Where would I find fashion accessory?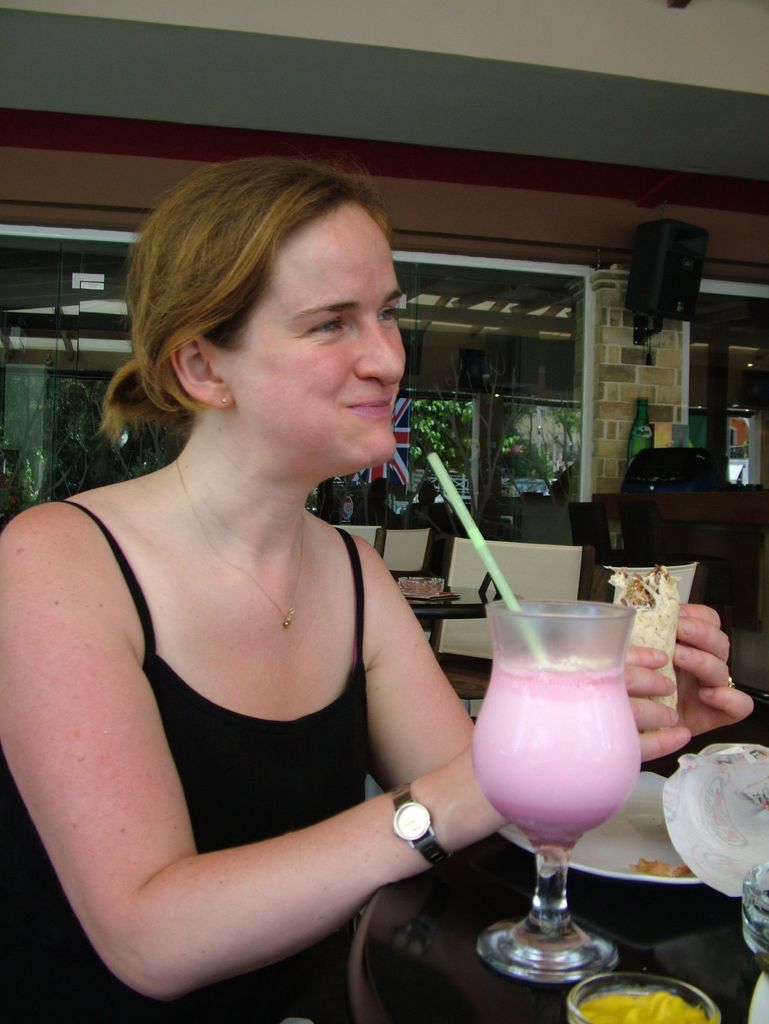
At <box>386,780,447,870</box>.
